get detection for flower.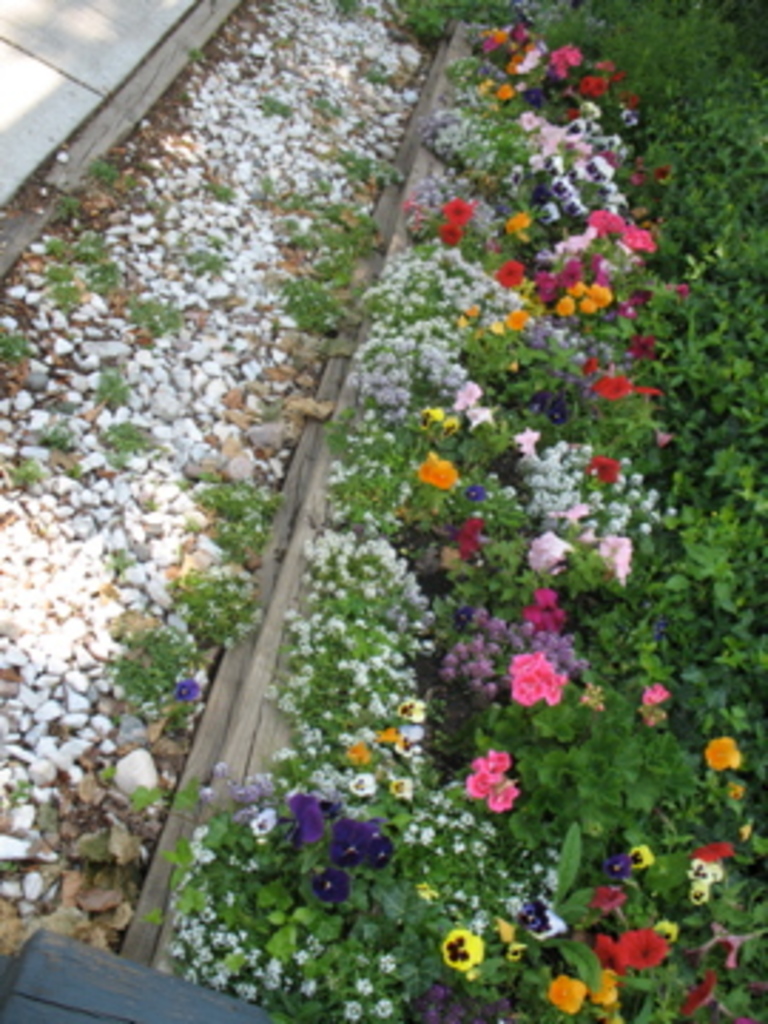
Detection: x1=247, y1=805, x2=270, y2=836.
